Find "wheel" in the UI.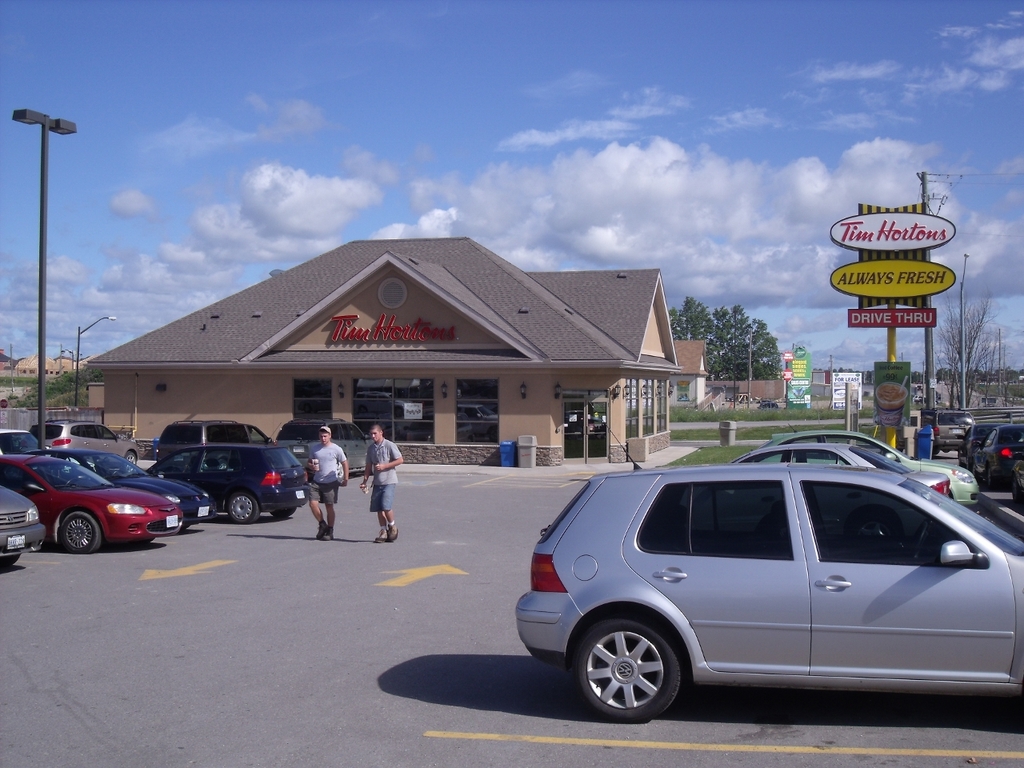
UI element at detection(971, 464, 979, 483).
